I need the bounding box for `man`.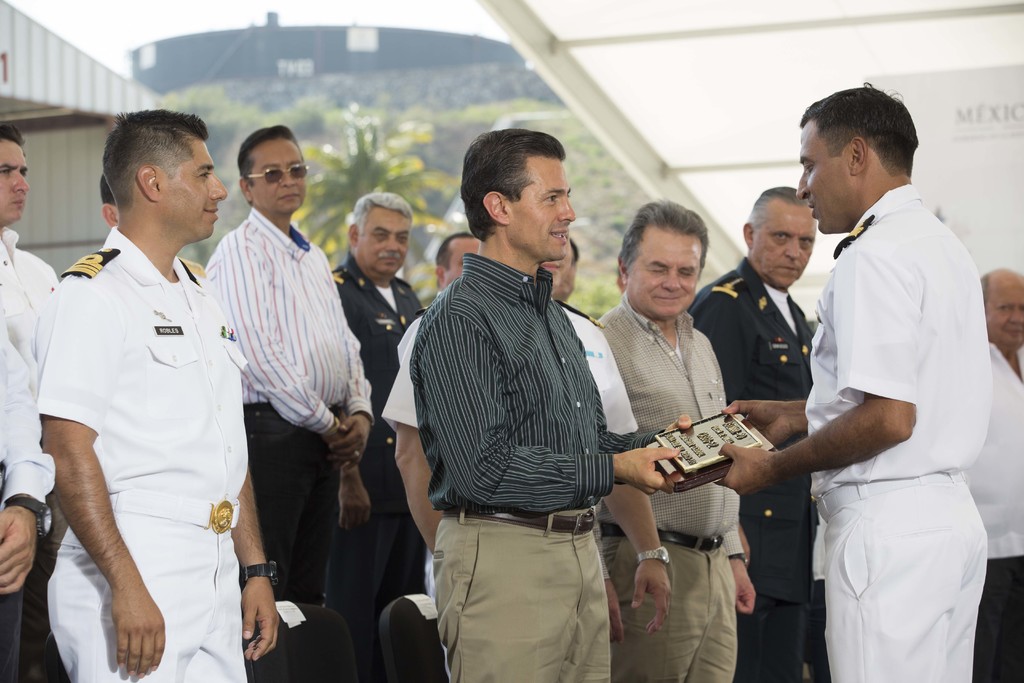
Here it is: <box>685,186,825,682</box>.
